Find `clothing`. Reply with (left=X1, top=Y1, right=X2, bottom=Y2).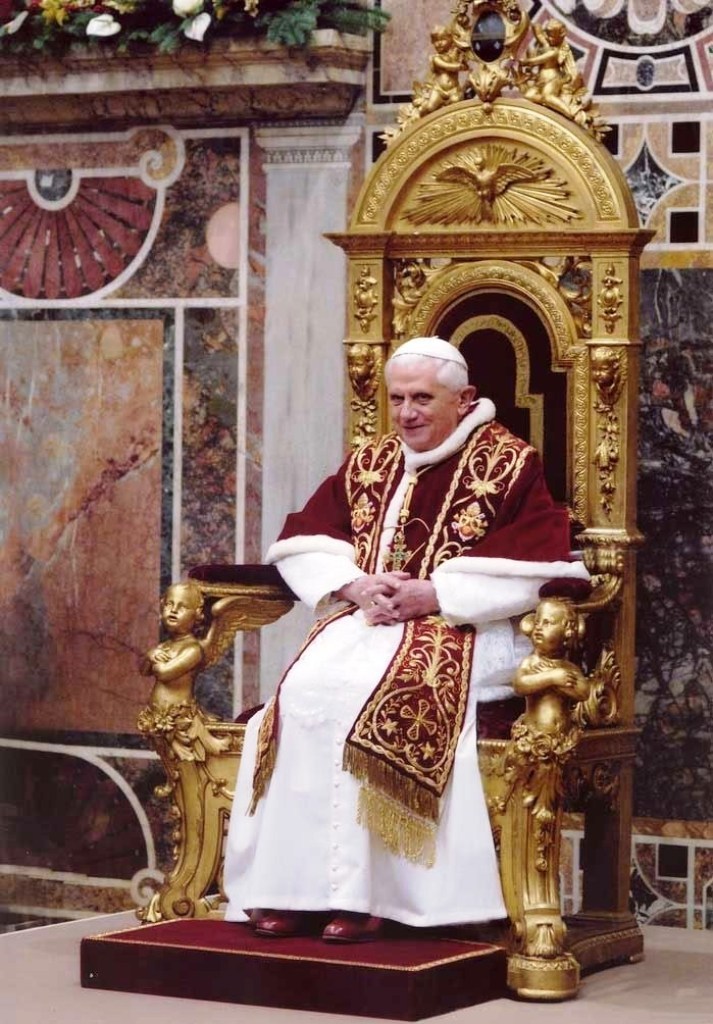
(left=233, top=398, right=555, bottom=921).
